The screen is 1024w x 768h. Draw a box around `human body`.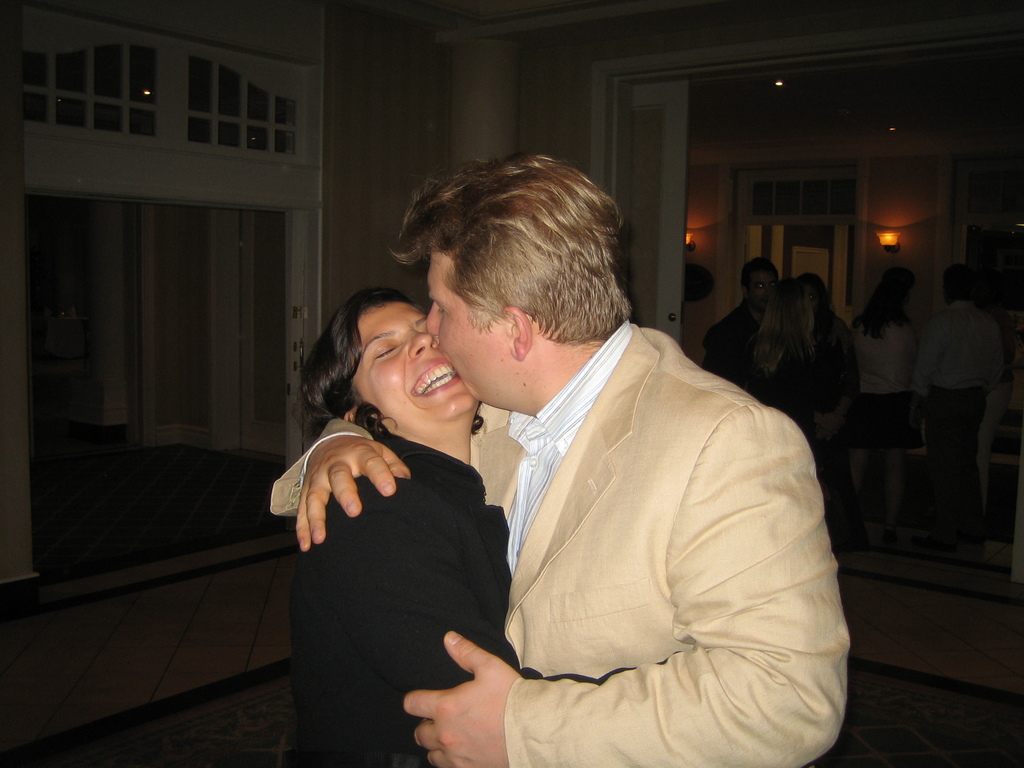
(left=848, top=266, right=919, bottom=525).
